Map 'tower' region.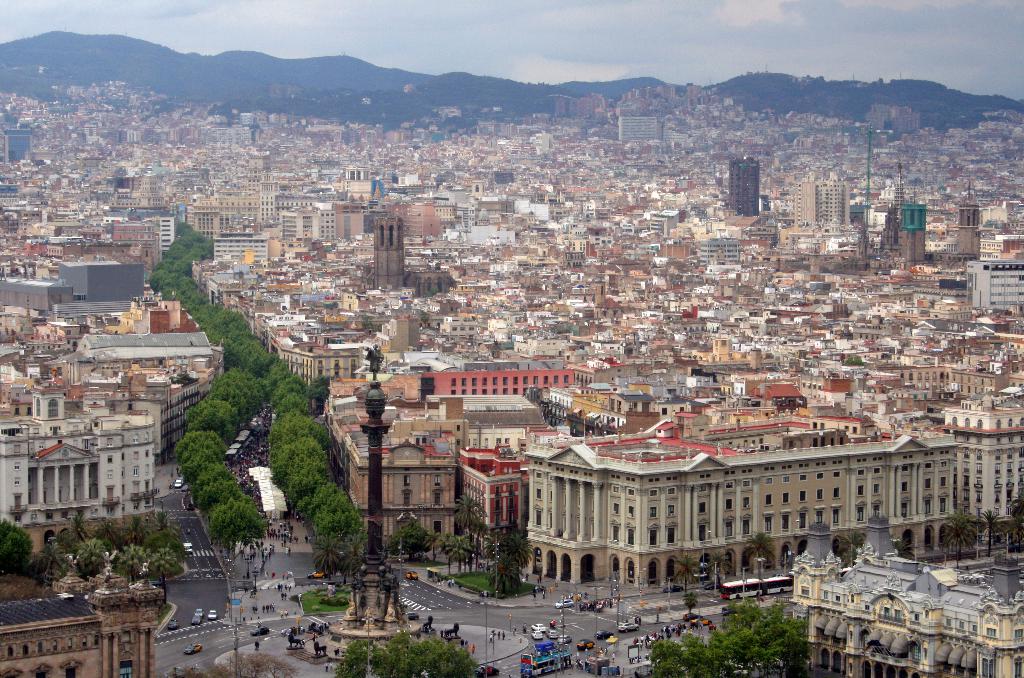
Mapped to [150, 214, 177, 255].
